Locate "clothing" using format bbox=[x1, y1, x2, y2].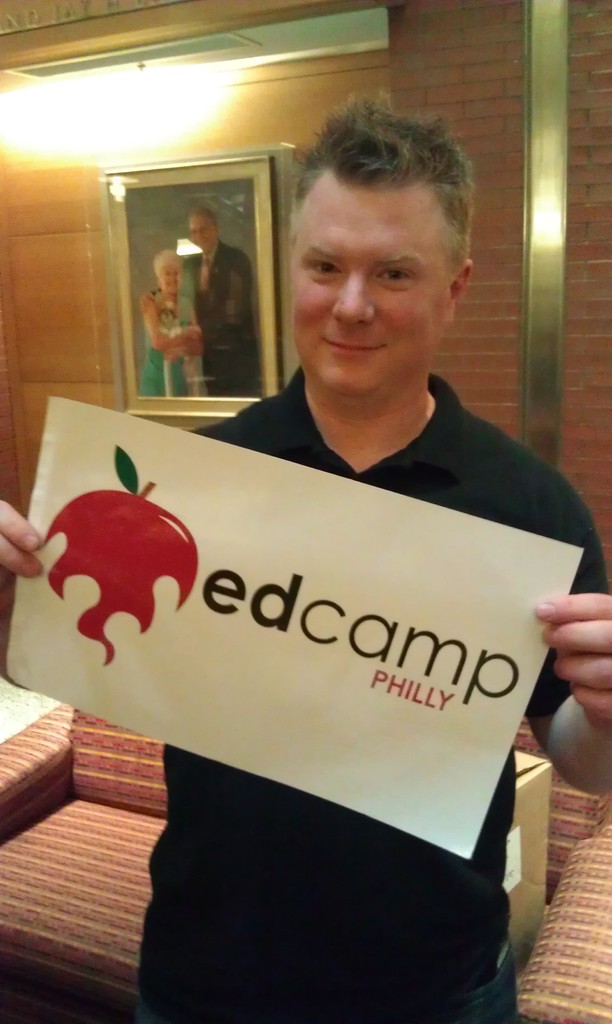
bbox=[44, 295, 574, 967].
